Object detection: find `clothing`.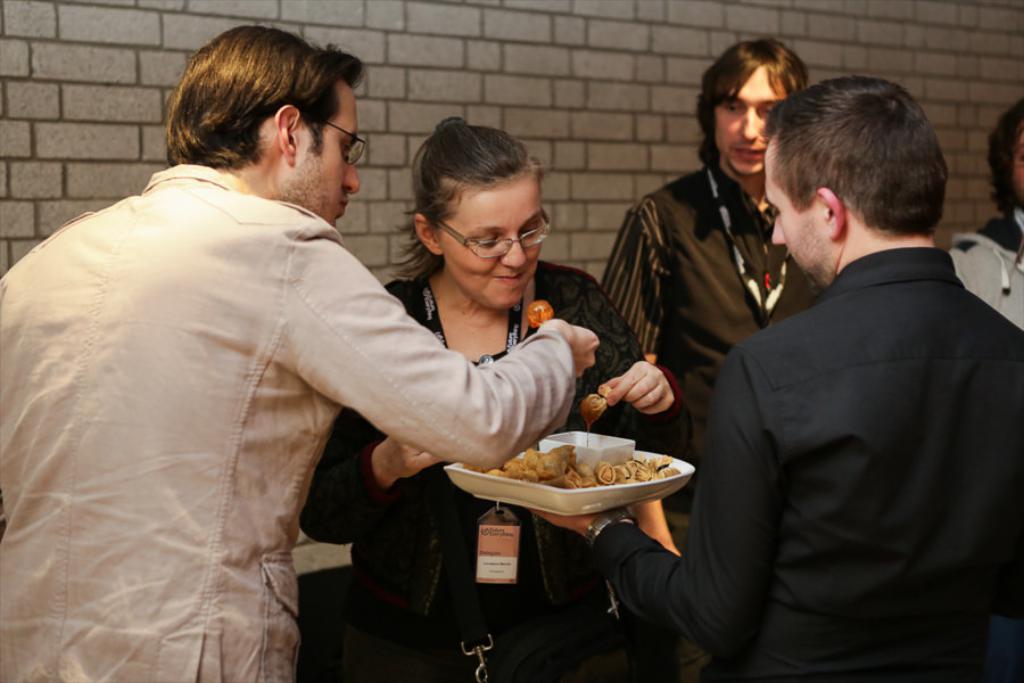
Rect(941, 194, 1023, 355).
